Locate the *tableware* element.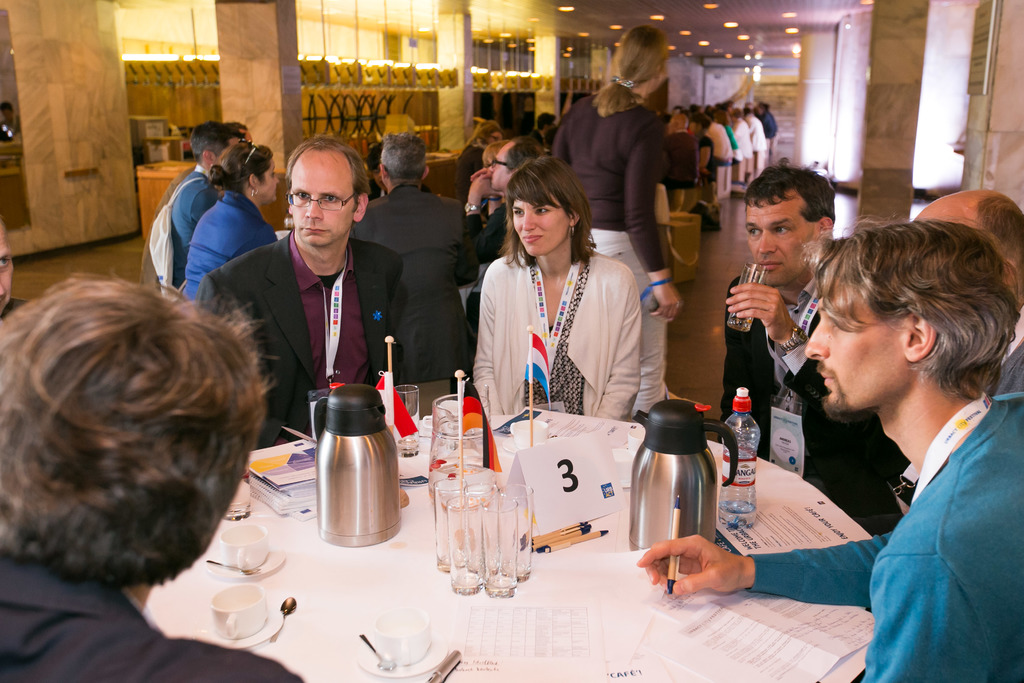
Element bbox: box(357, 632, 448, 675).
